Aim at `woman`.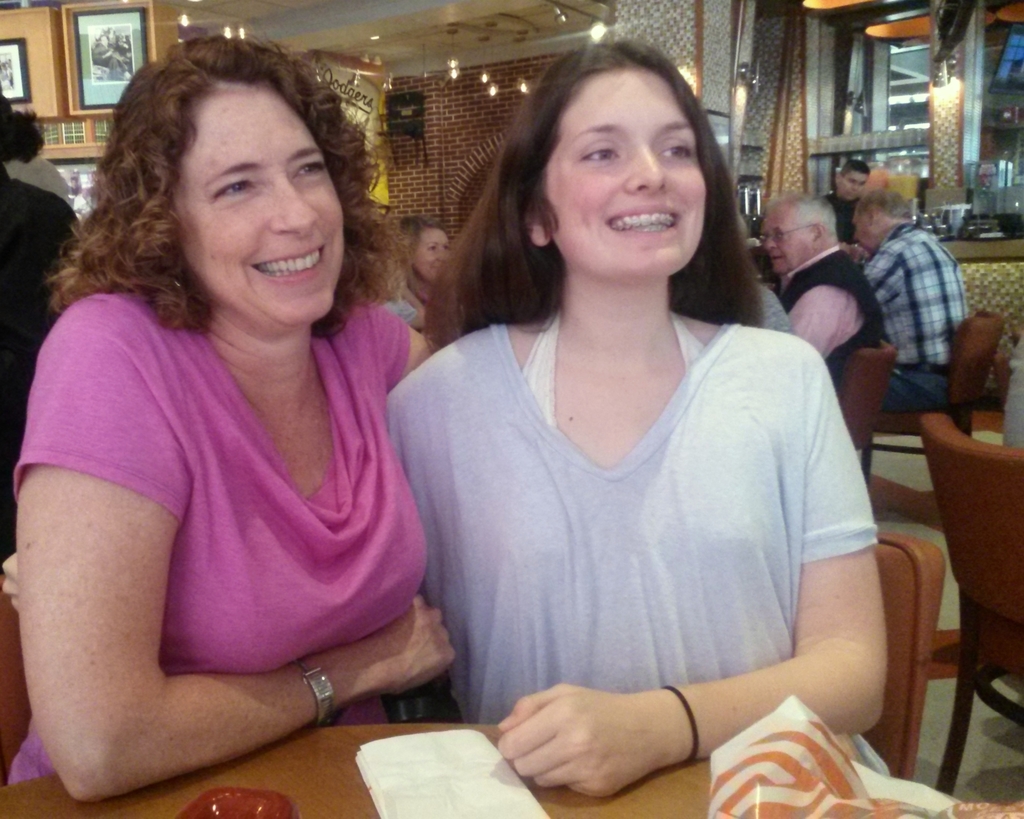
Aimed at select_region(379, 207, 454, 339).
